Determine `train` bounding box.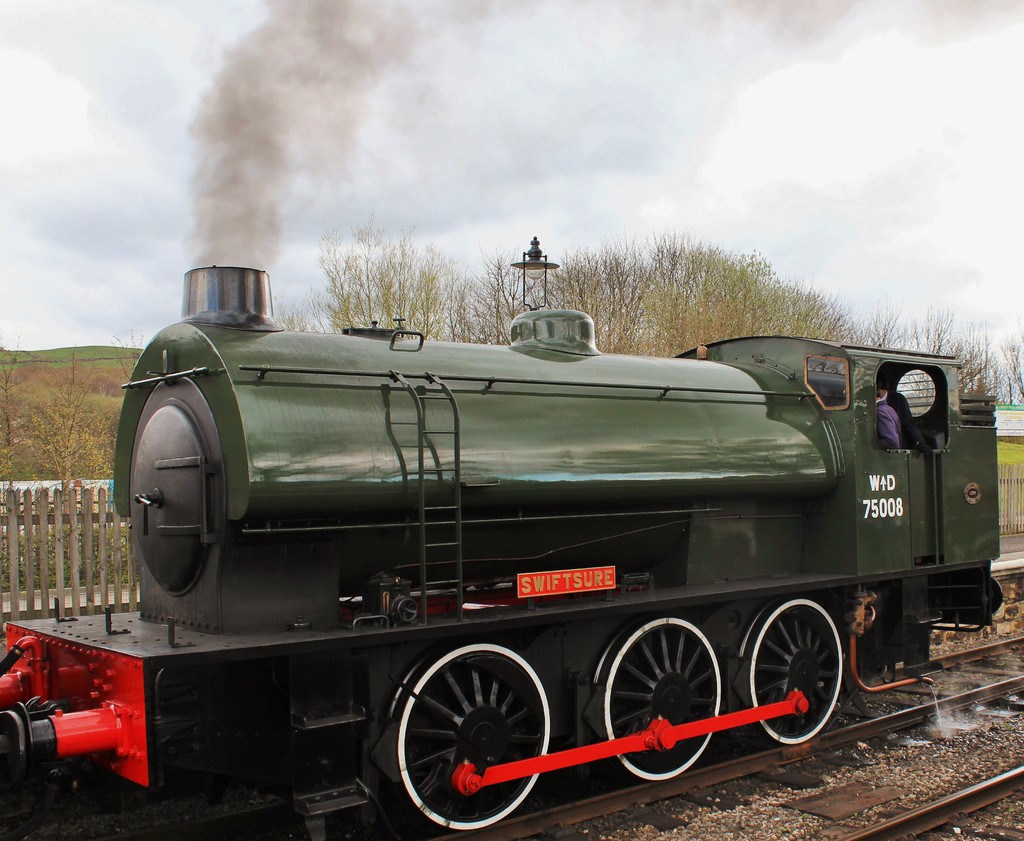
Determined: rect(0, 267, 998, 840).
